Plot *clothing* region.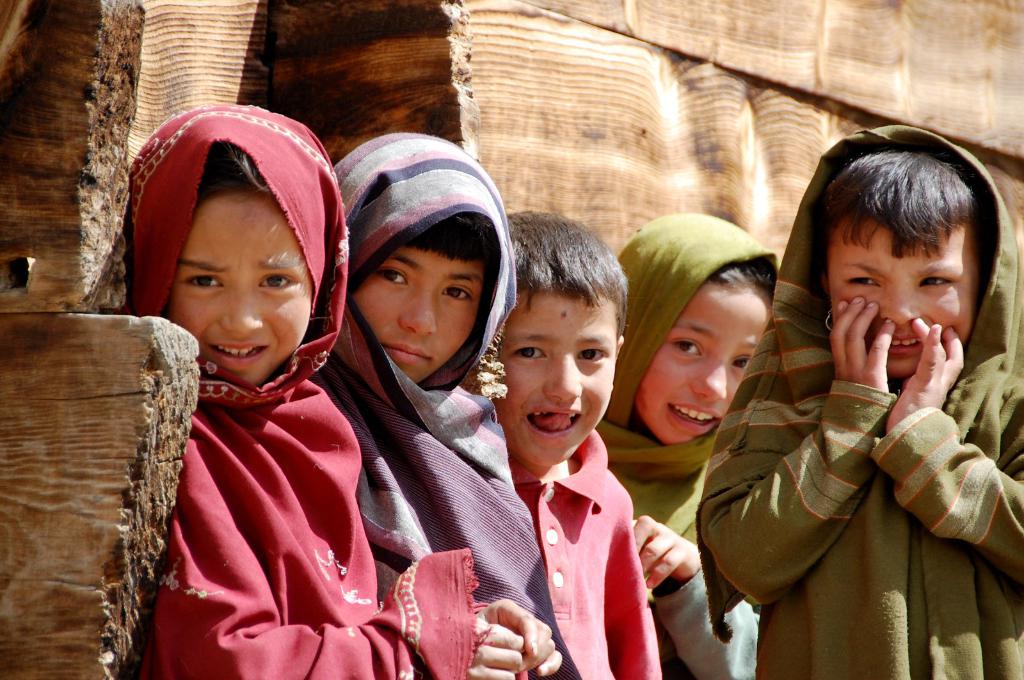
Plotted at <bbox>691, 125, 1023, 679</bbox>.
